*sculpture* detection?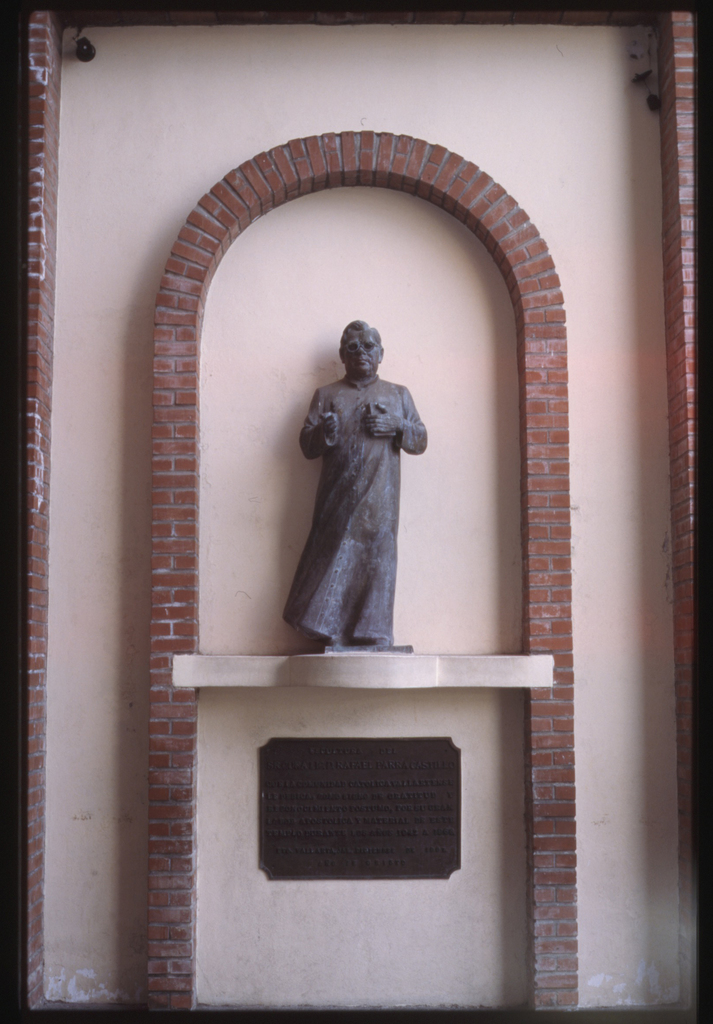
pyautogui.locateOnScreen(288, 314, 431, 657)
